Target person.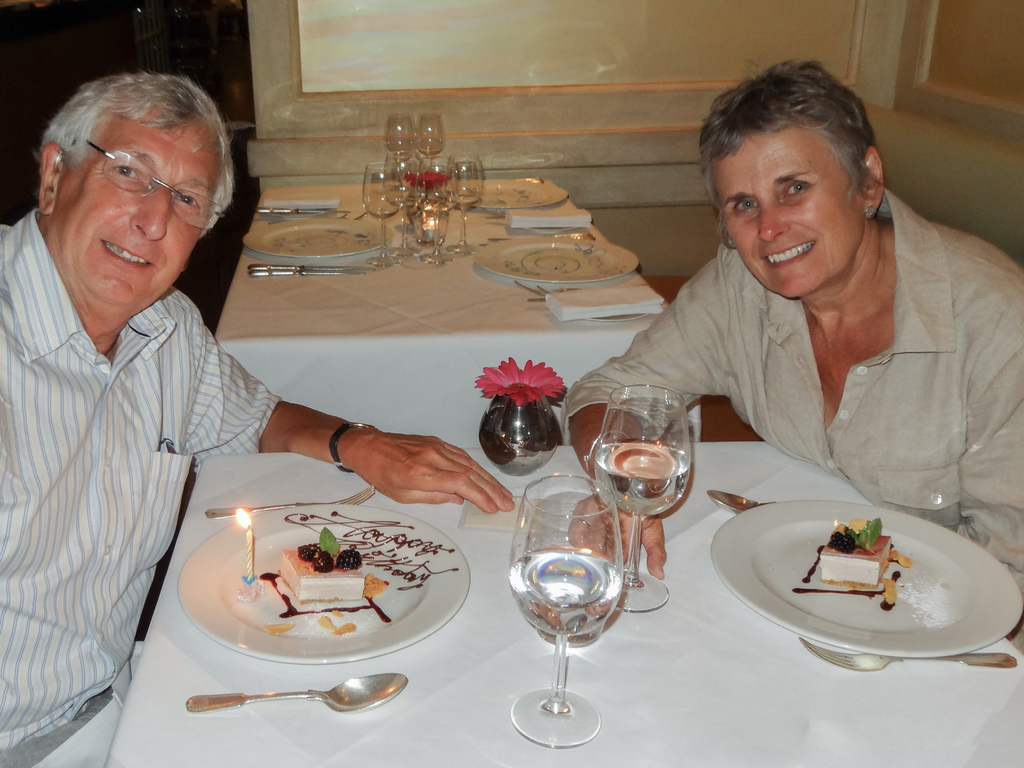
Target region: (x1=0, y1=65, x2=514, y2=767).
